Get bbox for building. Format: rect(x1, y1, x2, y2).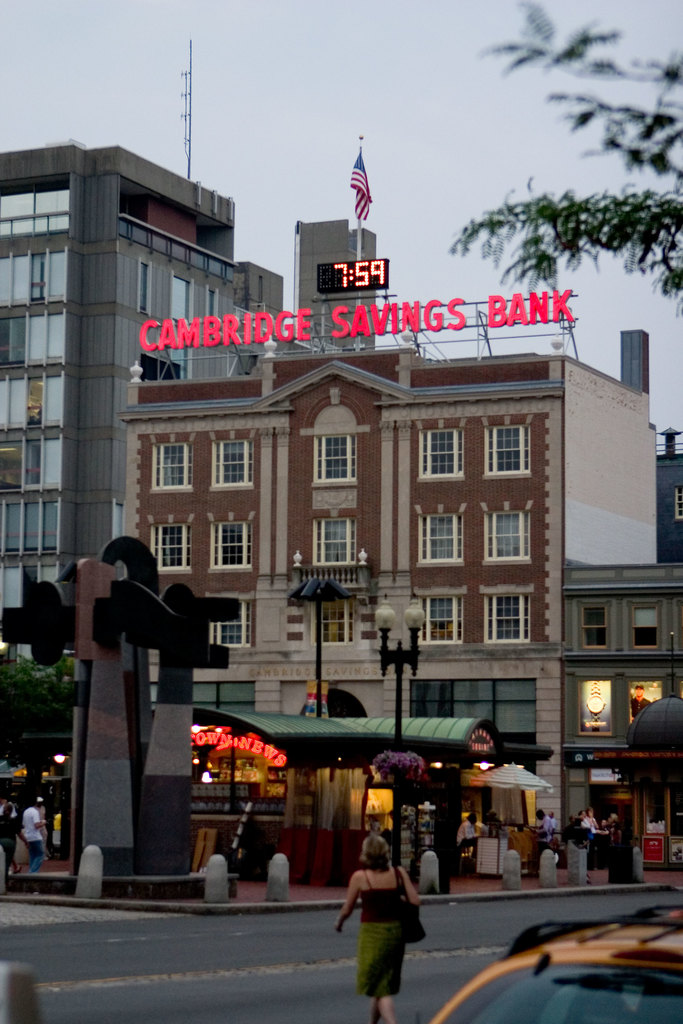
rect(565, 560, 682, 868).
